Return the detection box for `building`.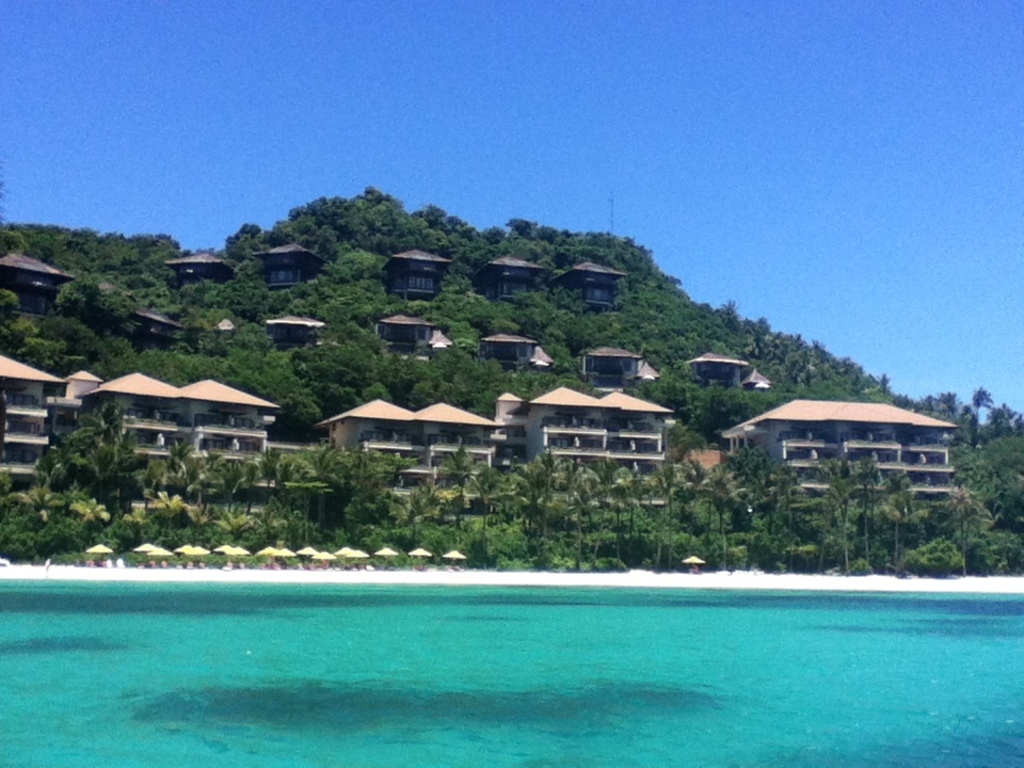
rect(324, 402, 500, 503).
